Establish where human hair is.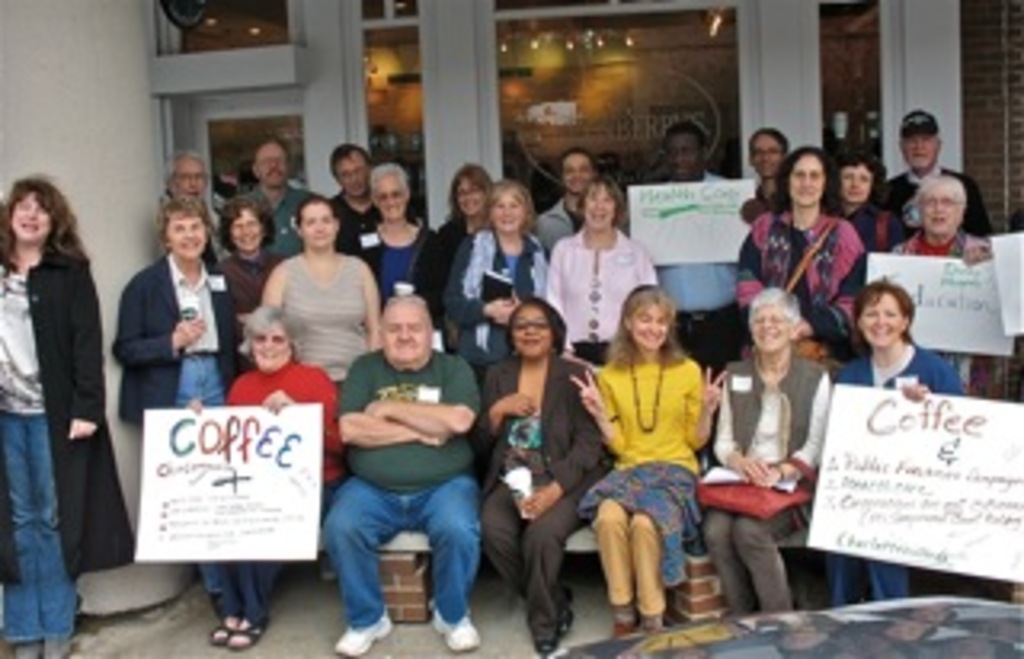
Established at 899/131/938/157.
